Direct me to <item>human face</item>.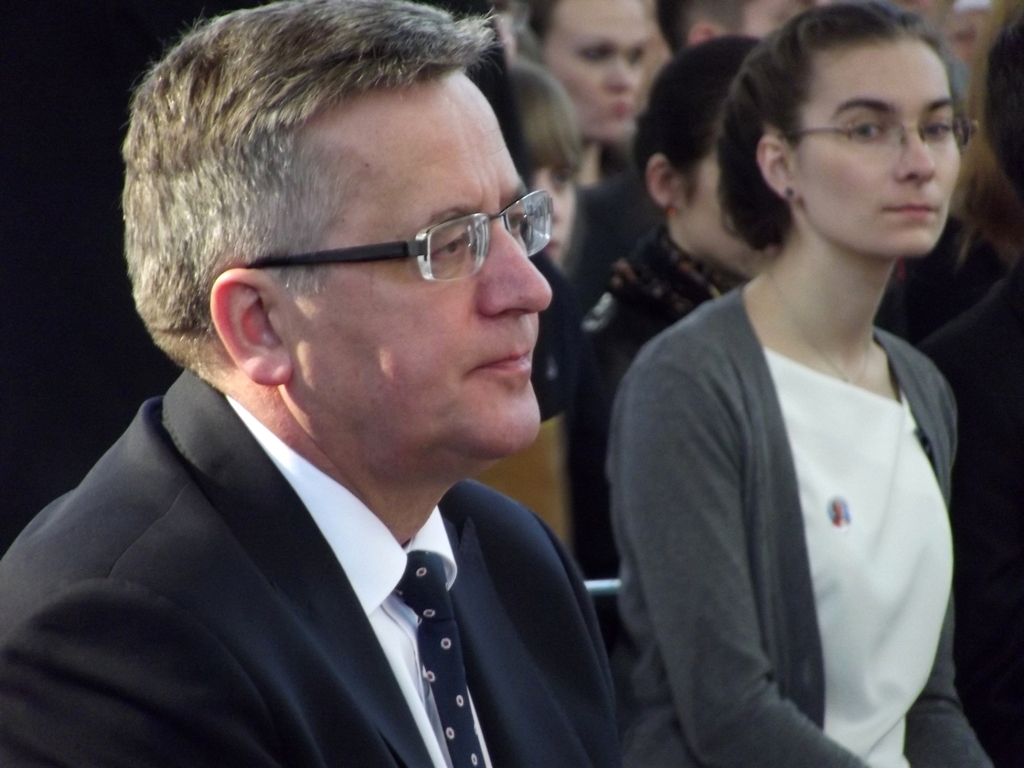
Direction: 706, 142, 776, 268.
